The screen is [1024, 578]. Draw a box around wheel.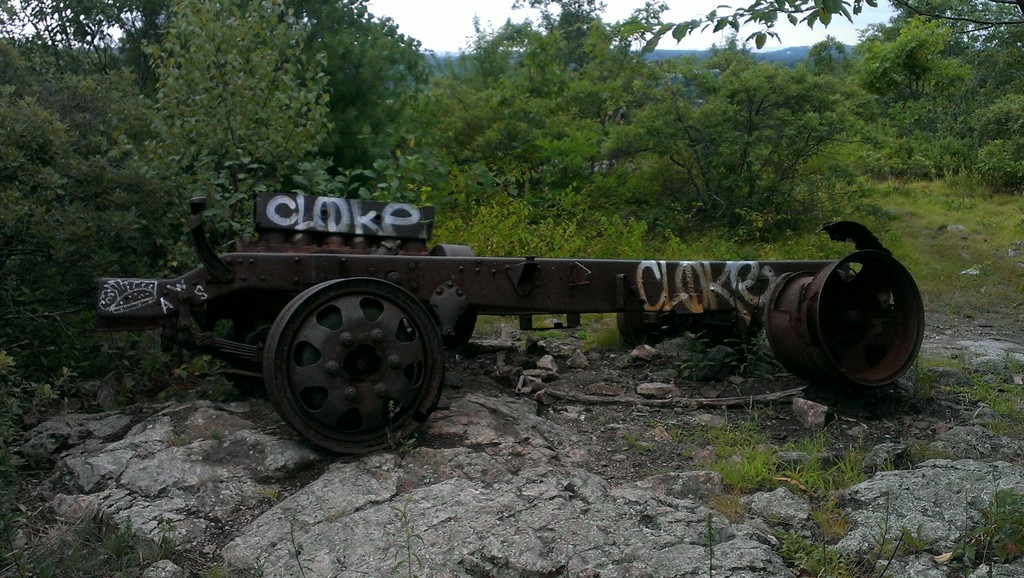
(430, 243, 479, 356).
